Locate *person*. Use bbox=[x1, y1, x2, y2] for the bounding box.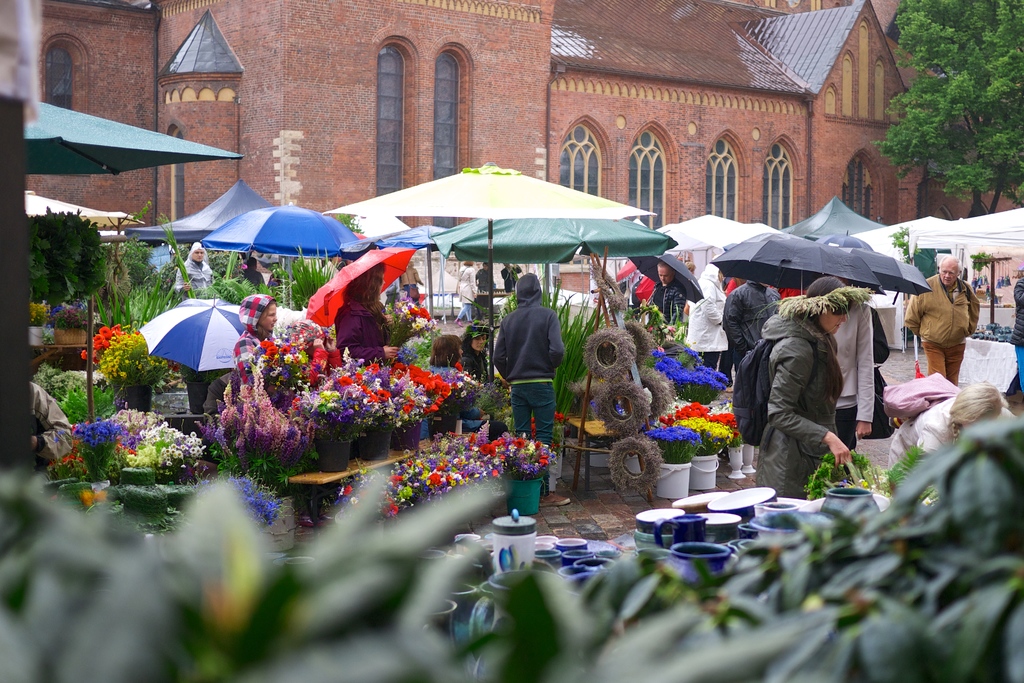
bbox=[476, 262, 492, 315].
